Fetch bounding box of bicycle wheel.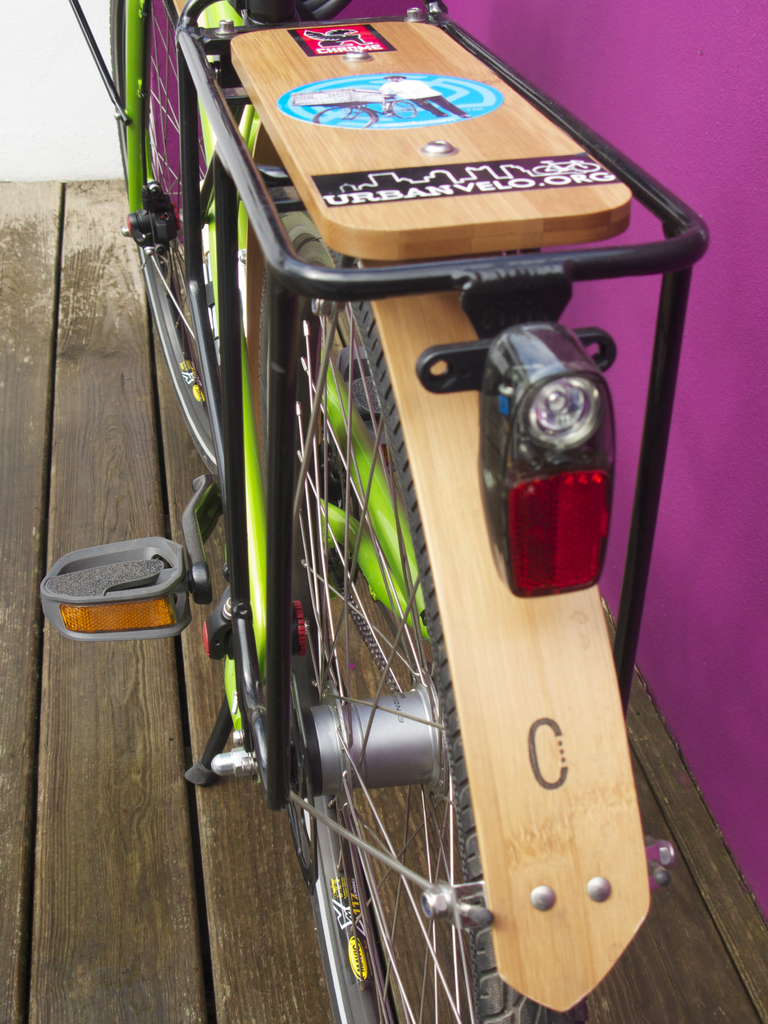
Bbox: select_region(245, 207, 594, 1023).
